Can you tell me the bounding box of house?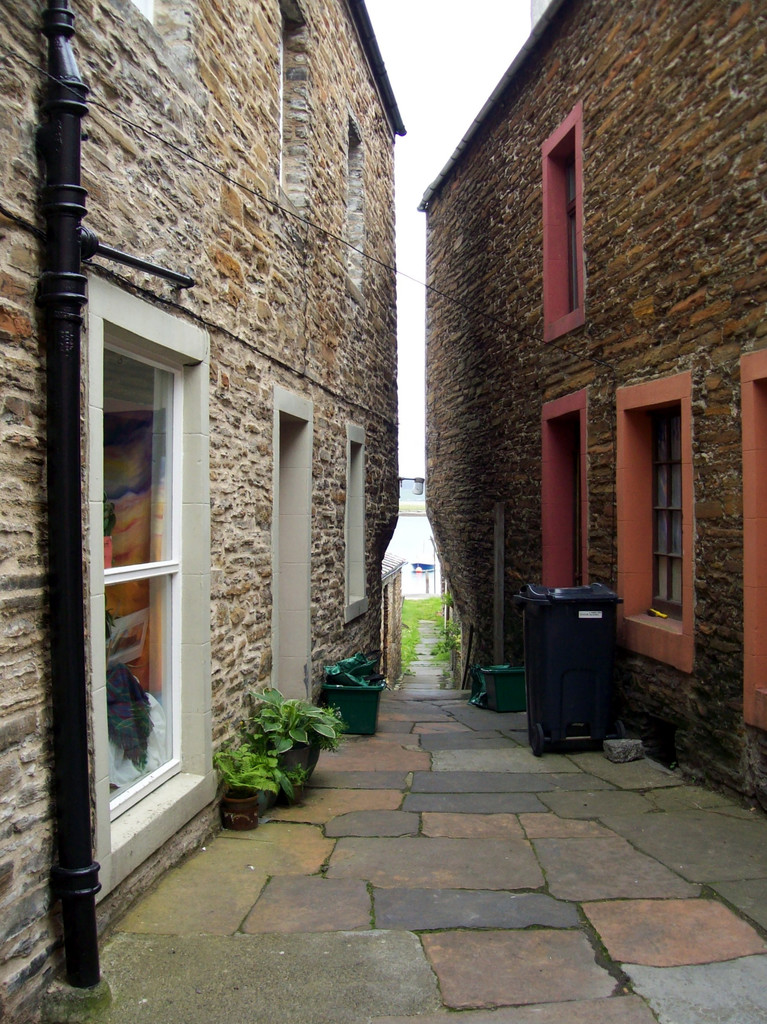
Rect(381, 468, 451, 548).
